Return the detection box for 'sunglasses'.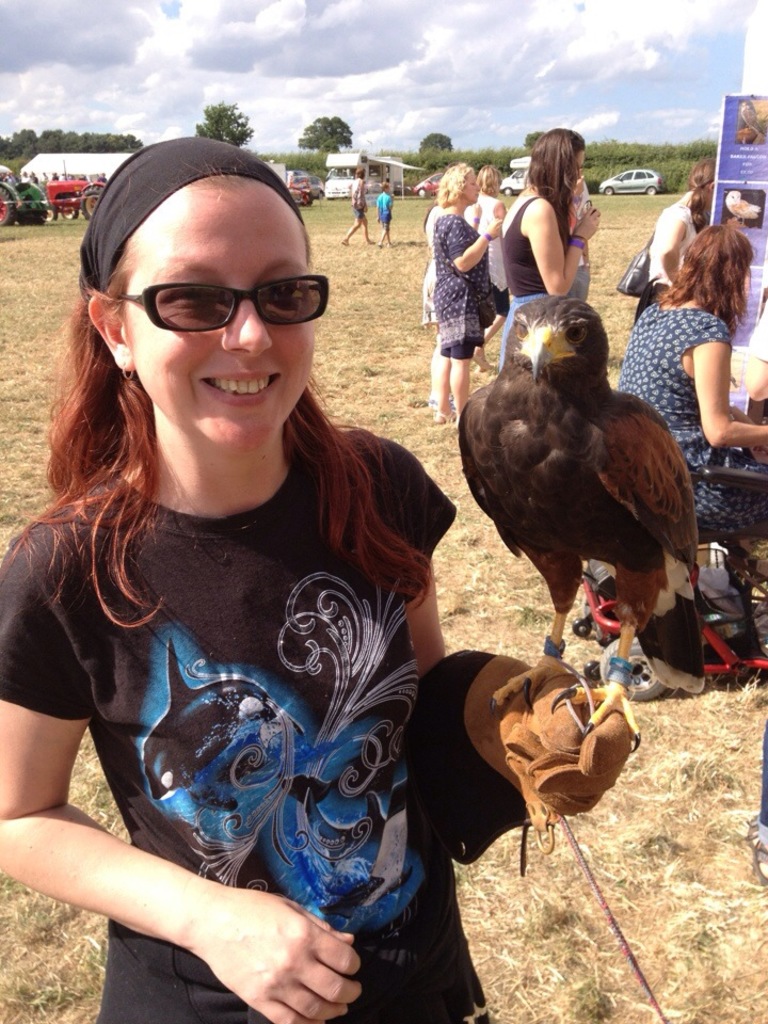
rect(116, 276, 324, 334).
